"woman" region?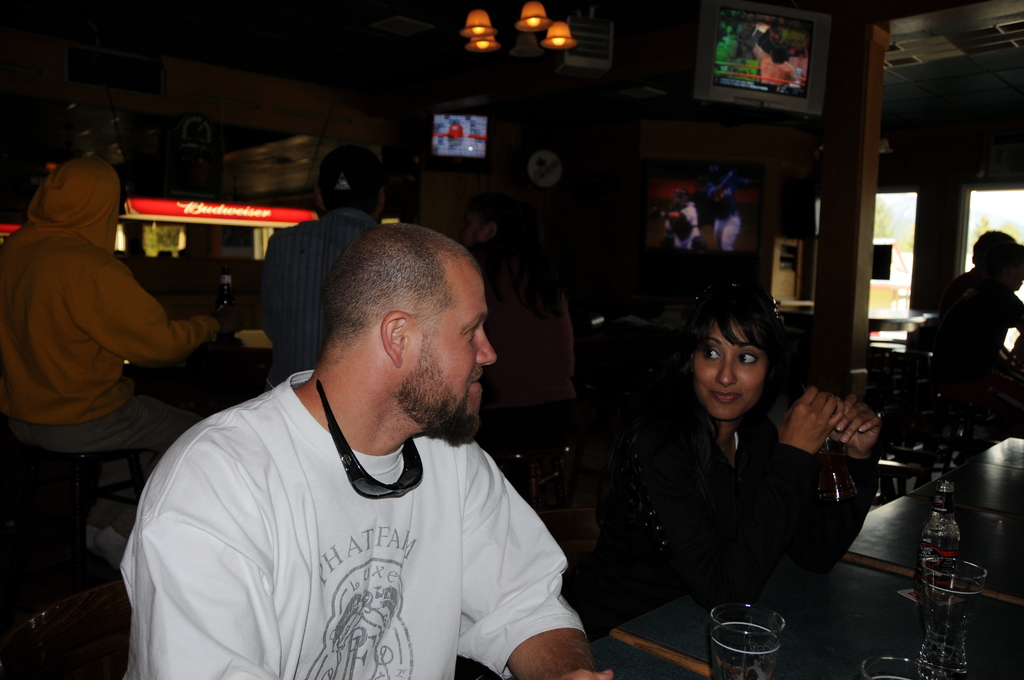
rect(601, 273, 838, 662)
